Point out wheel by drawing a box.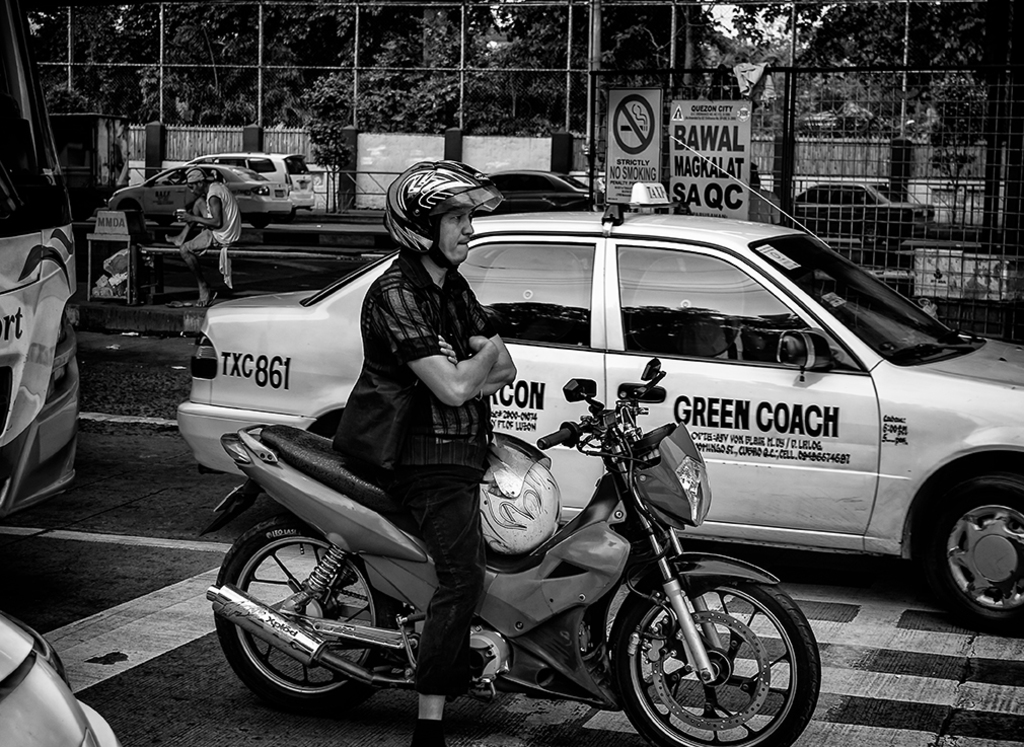
(212,517,397,714).
